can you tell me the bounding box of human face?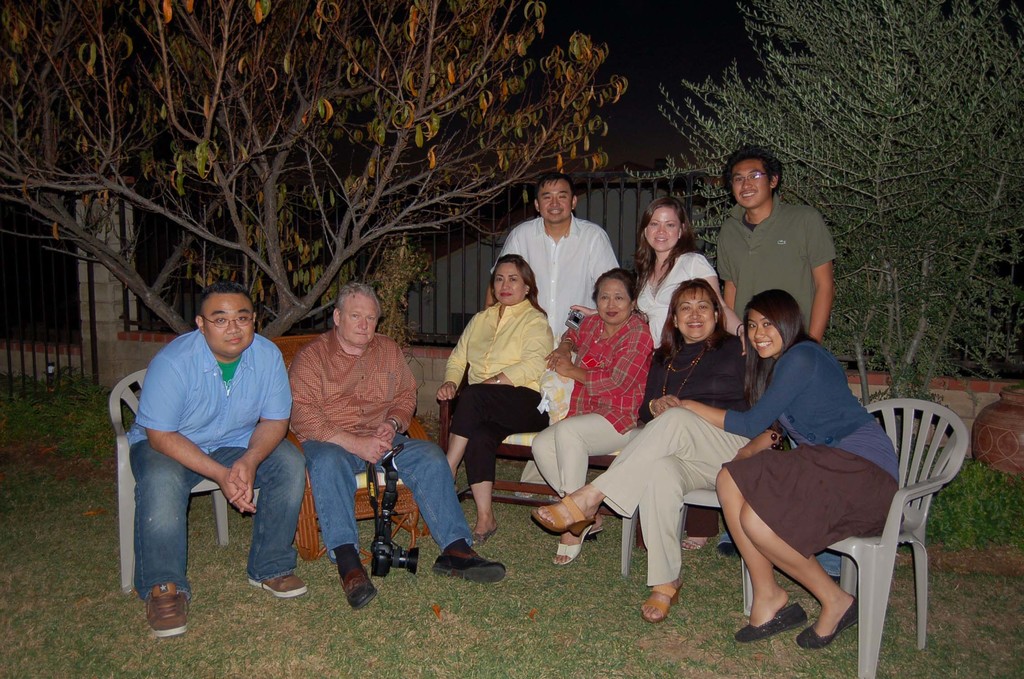
box=[495, 258, 524, 302].
